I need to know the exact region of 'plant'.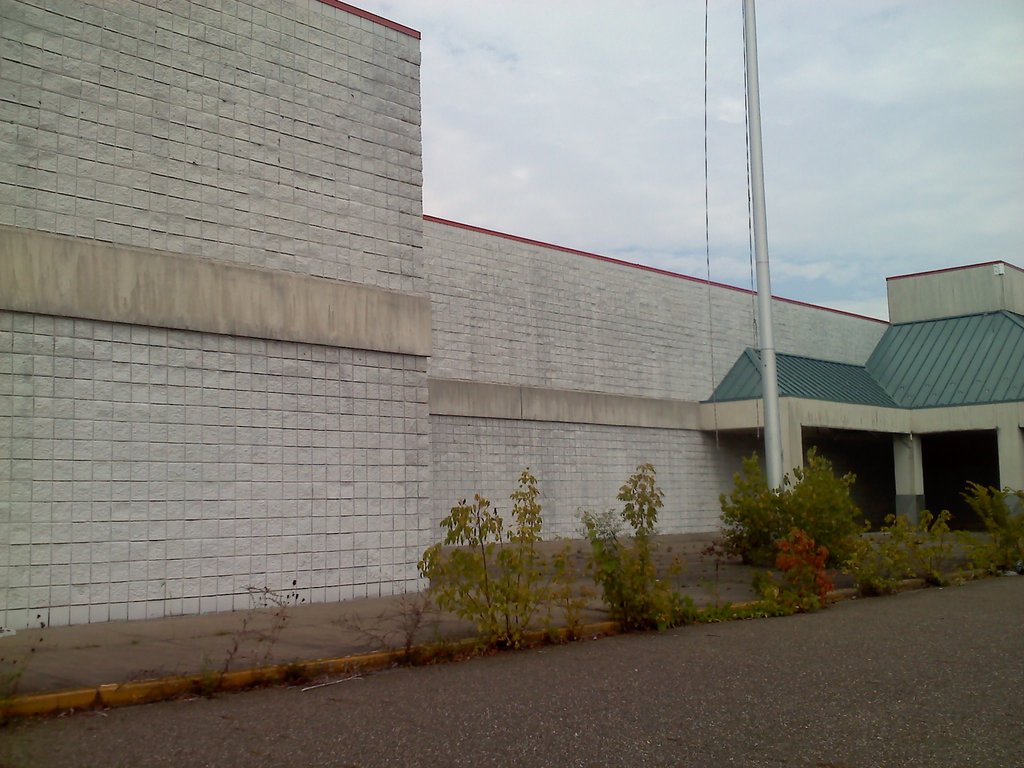
Region: (681, 556, 747, 620).
